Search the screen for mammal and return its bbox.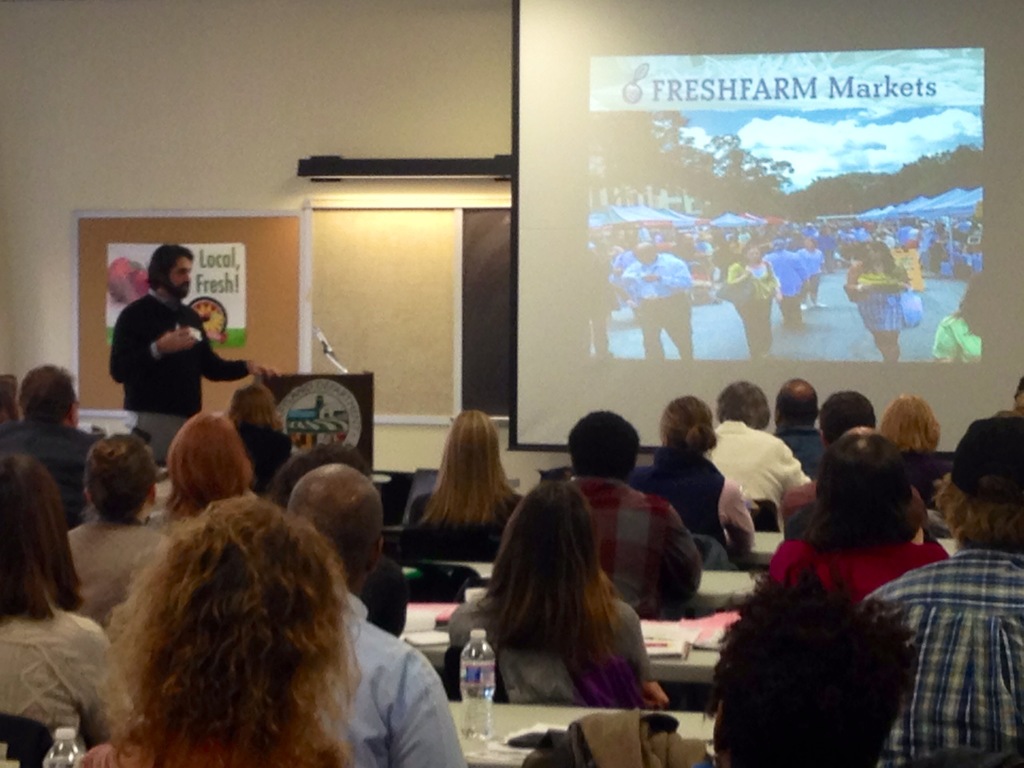
Found: <box>413,406,527,541</box>.
